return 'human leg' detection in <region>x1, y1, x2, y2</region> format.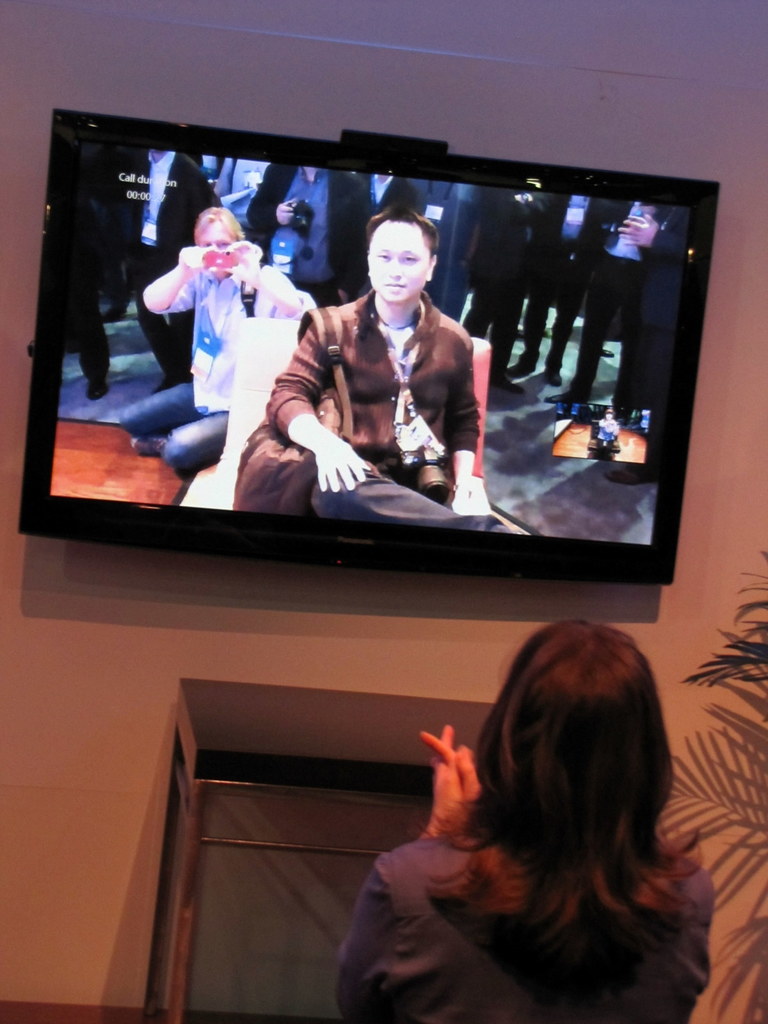
<region>310, 455, 499, 525</region>.
